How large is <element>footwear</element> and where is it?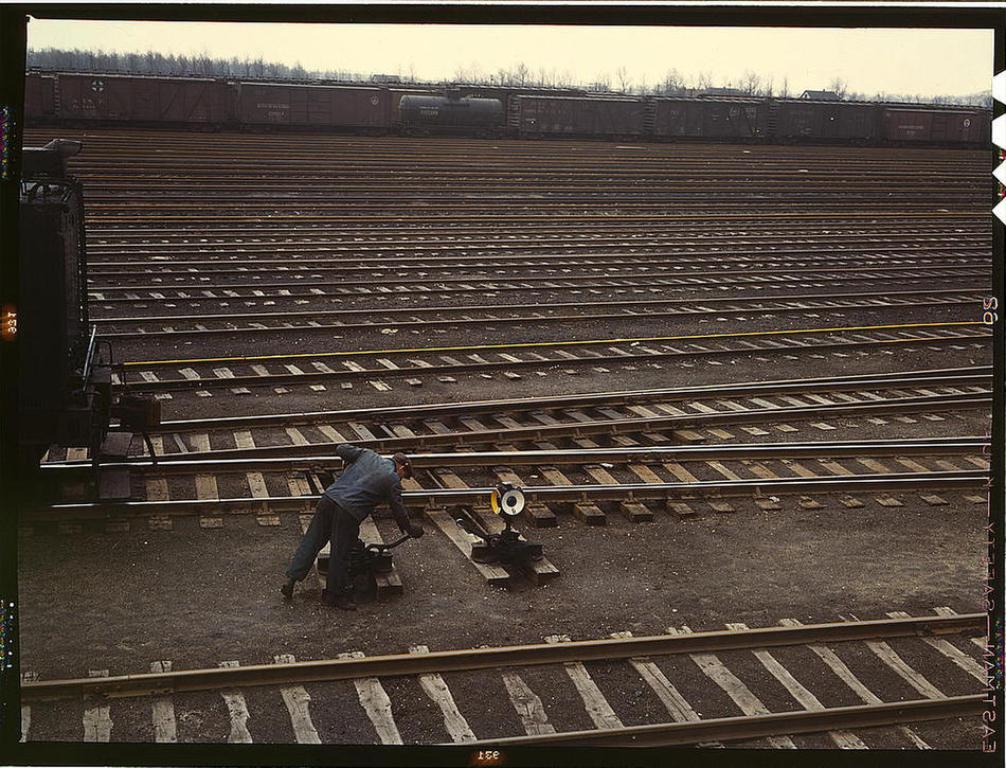
Bounding box: detection(285, 581, 294, 596).
